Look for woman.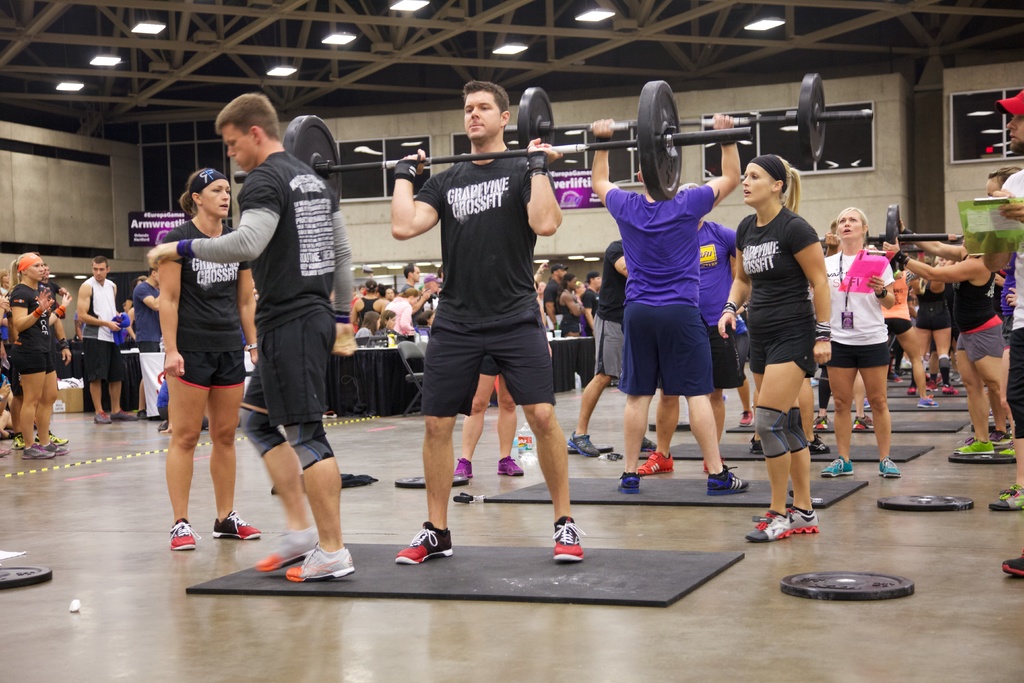
Found: 11:249:76:458.
